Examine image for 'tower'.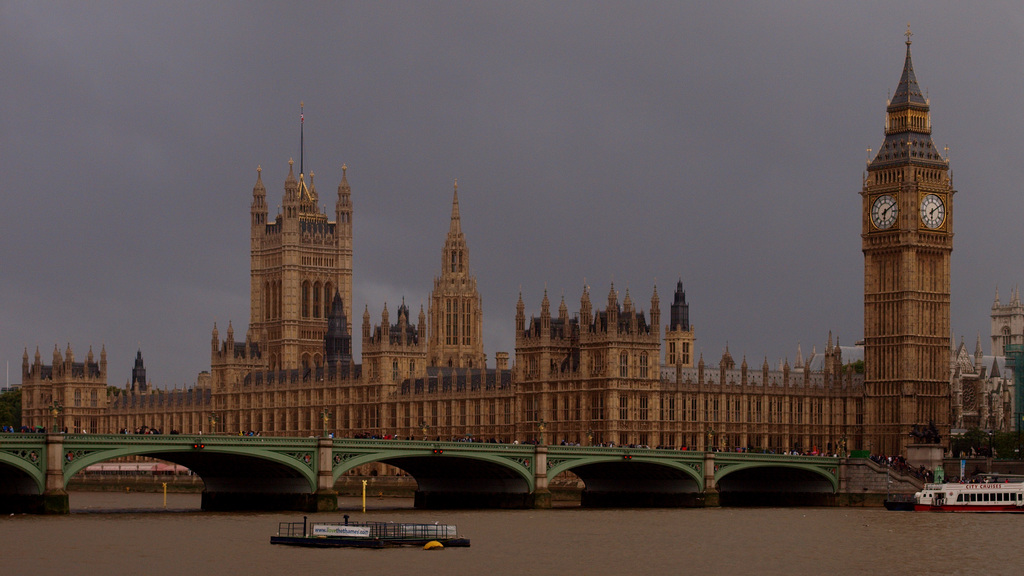
Examination result: box(237, 95, 369, 368).
